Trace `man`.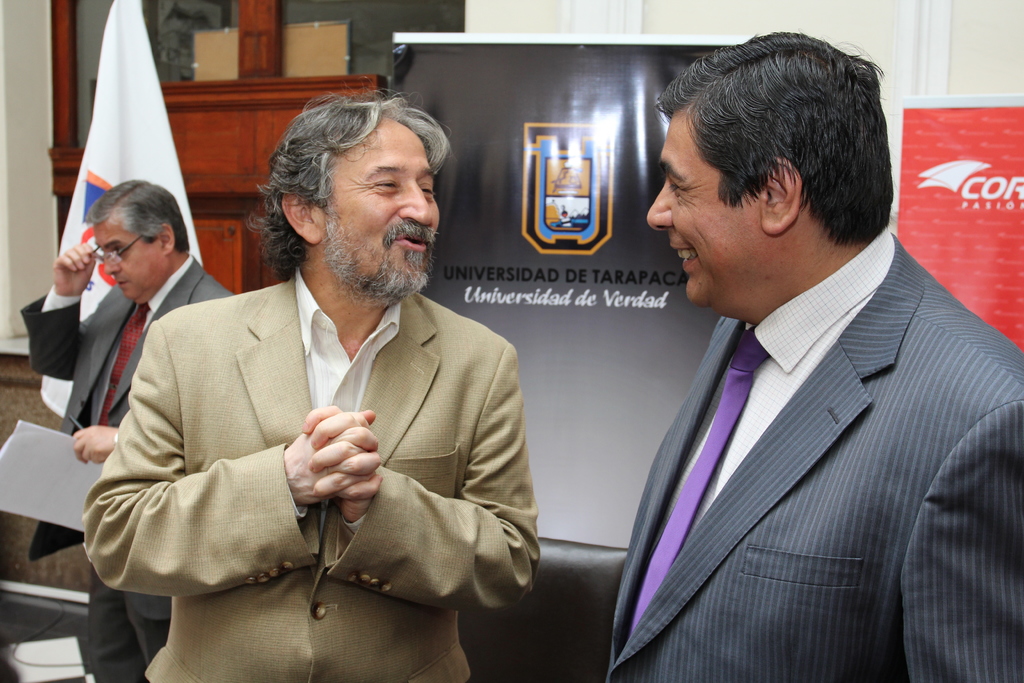
Traced to box=[595, 29, 1023, 682].
